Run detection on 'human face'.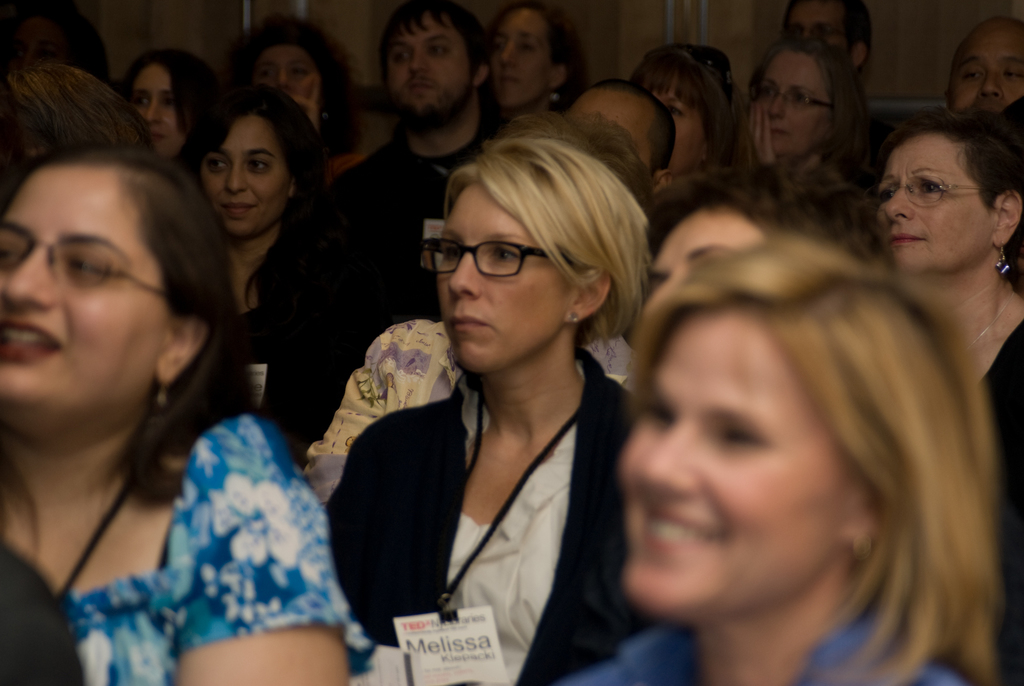
Result: {"left": 877, "top": 125, "right": 988, "bottom": 274}.
